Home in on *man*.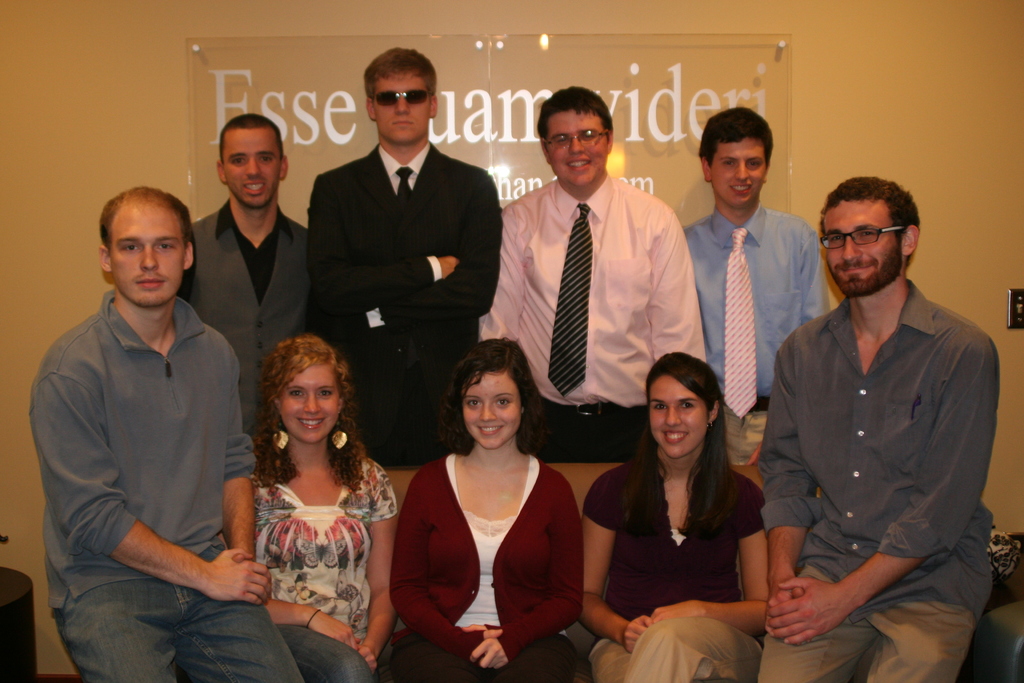
Homed in at bbox(681, 107, 825, 467).
